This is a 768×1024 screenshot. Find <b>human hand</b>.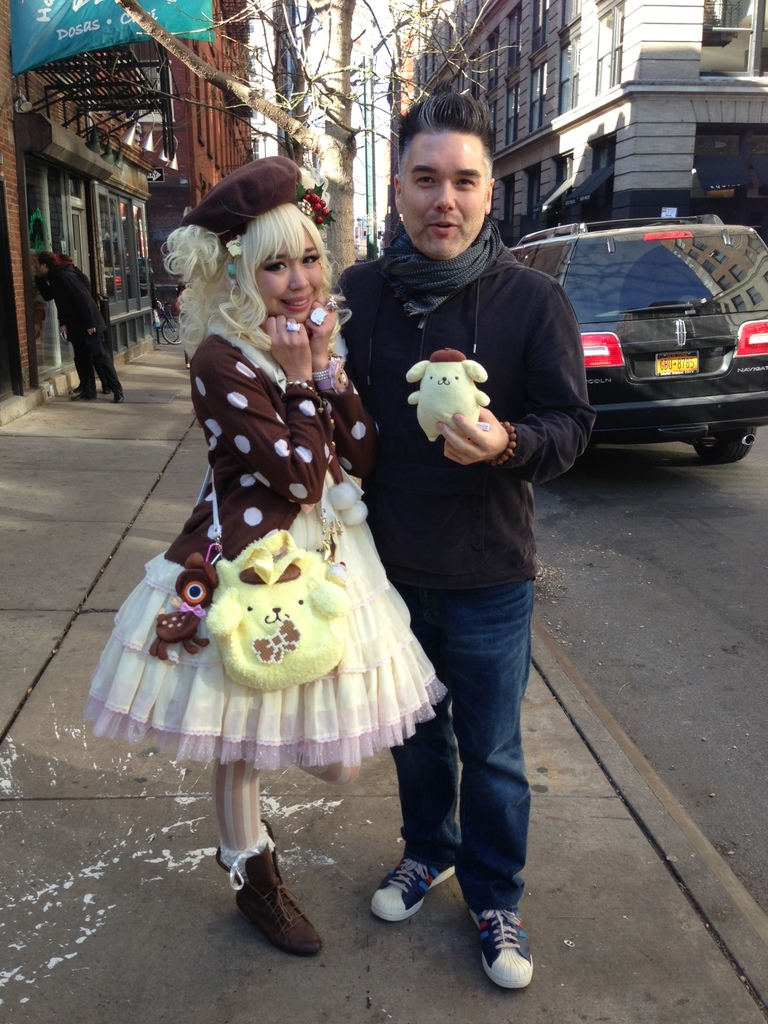
Bounding box: [left=301, top=298, right=339, bottom=372].
